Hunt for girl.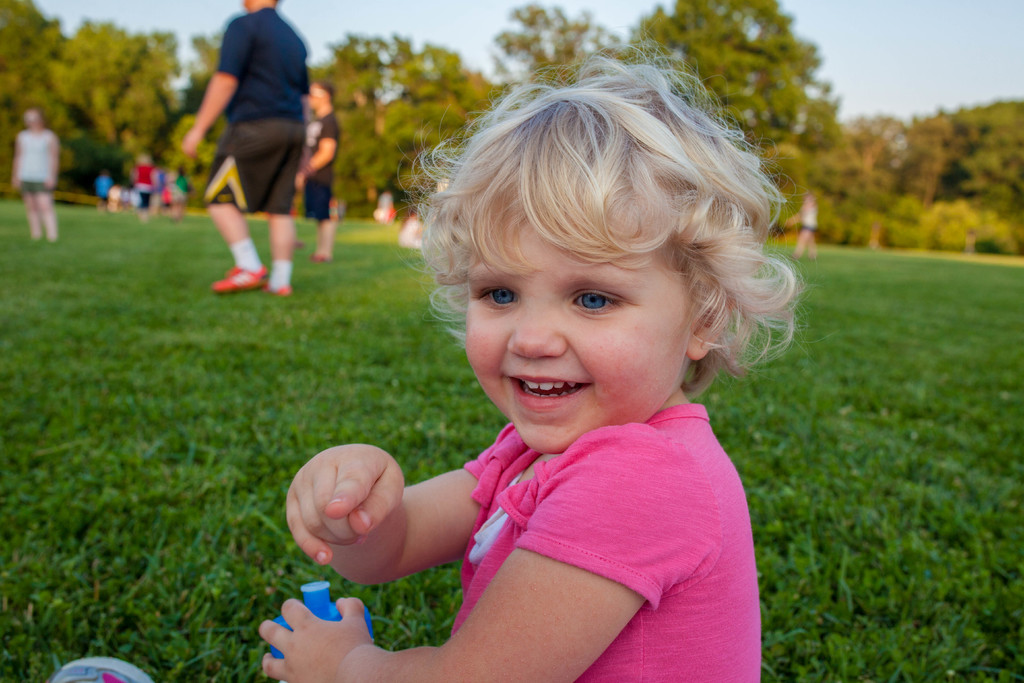
Hunted down at box=[10, 104, 63, 241].
